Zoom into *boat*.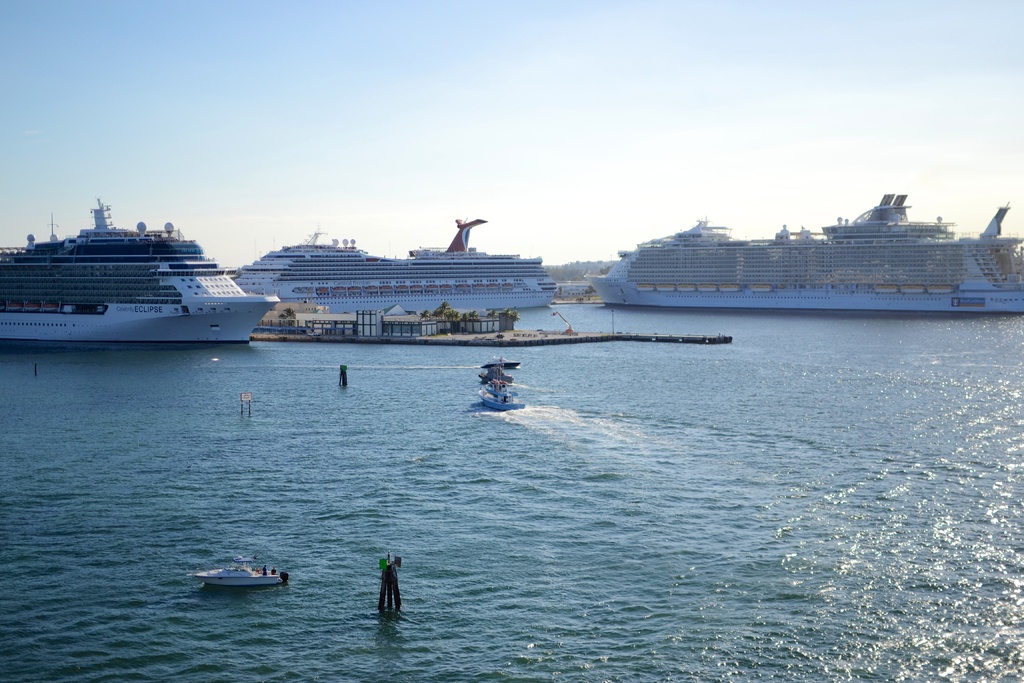
Zoom target: region(0, 206, 277, 356).
